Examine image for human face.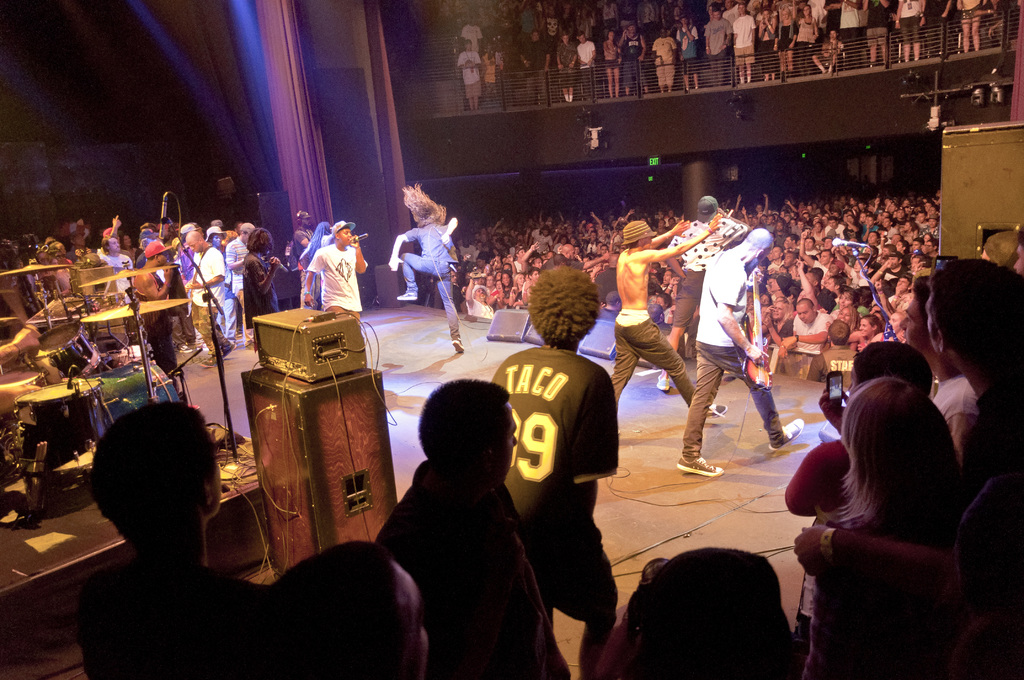
Examination result: bbox(770, 302, 780, 320).
